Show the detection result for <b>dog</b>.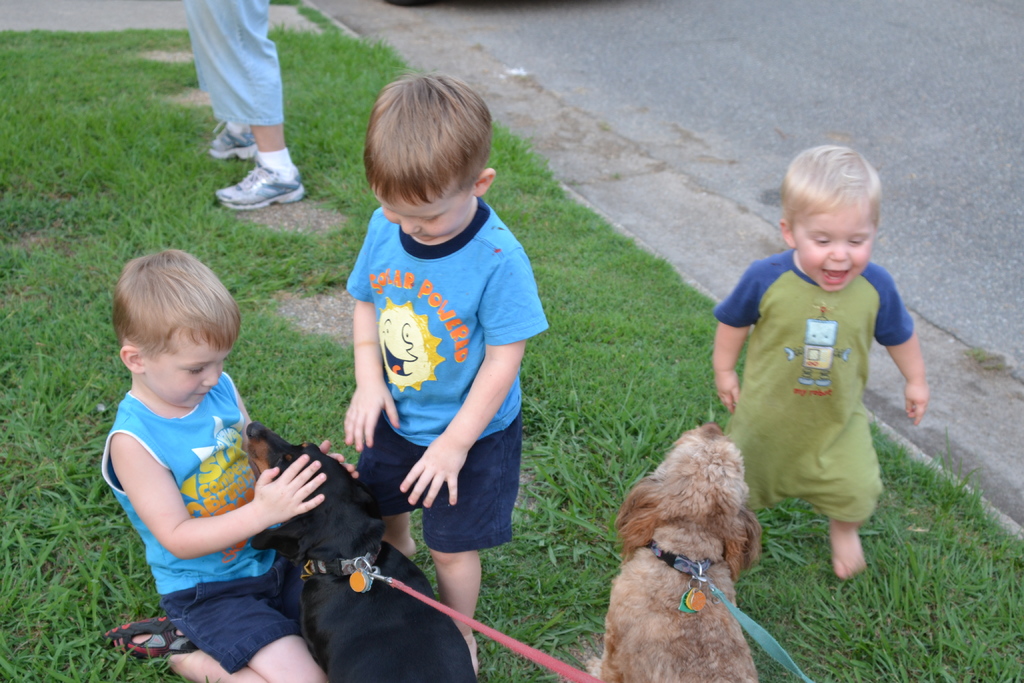
598 425 761 682.
